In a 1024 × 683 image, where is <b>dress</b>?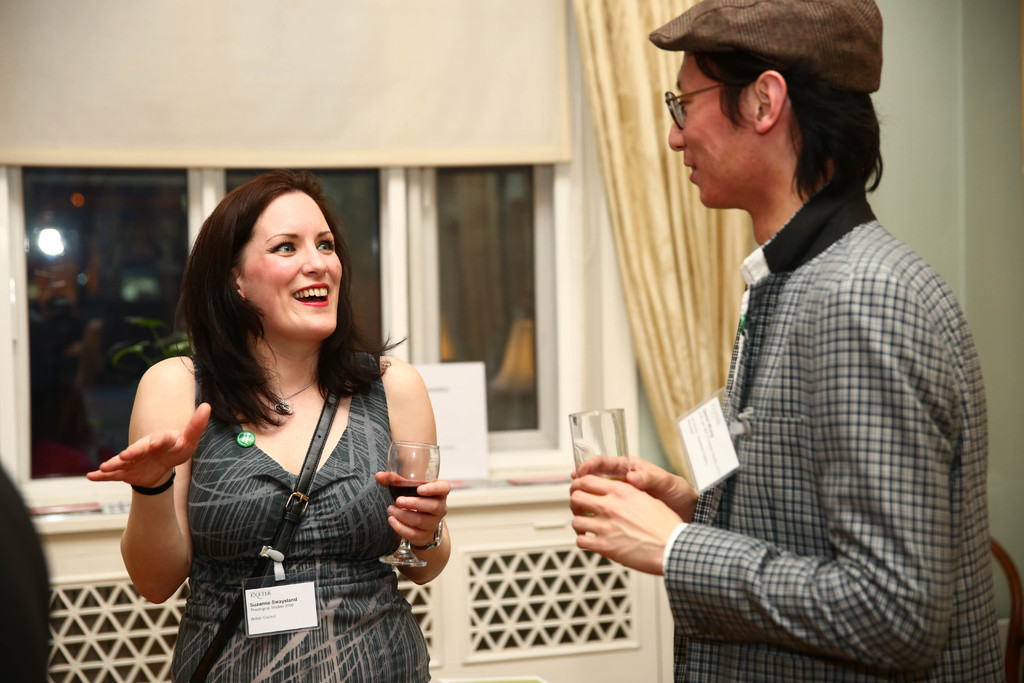
box(170, 369, 428, 682).
